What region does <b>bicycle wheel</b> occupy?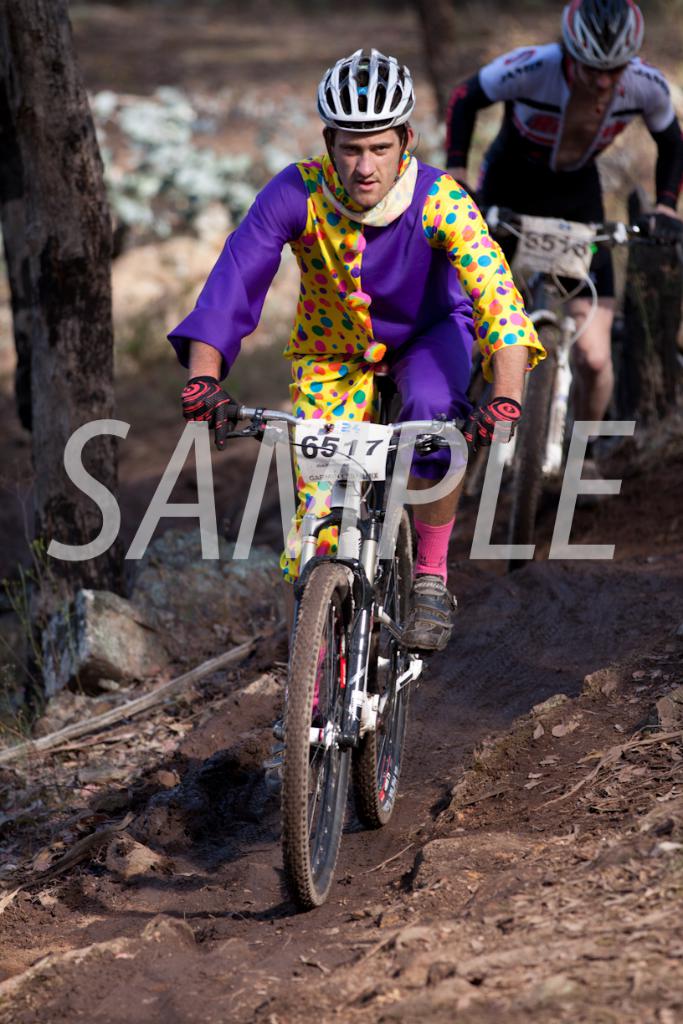
<bbox>352, 521, 408, 824</bbox>.
